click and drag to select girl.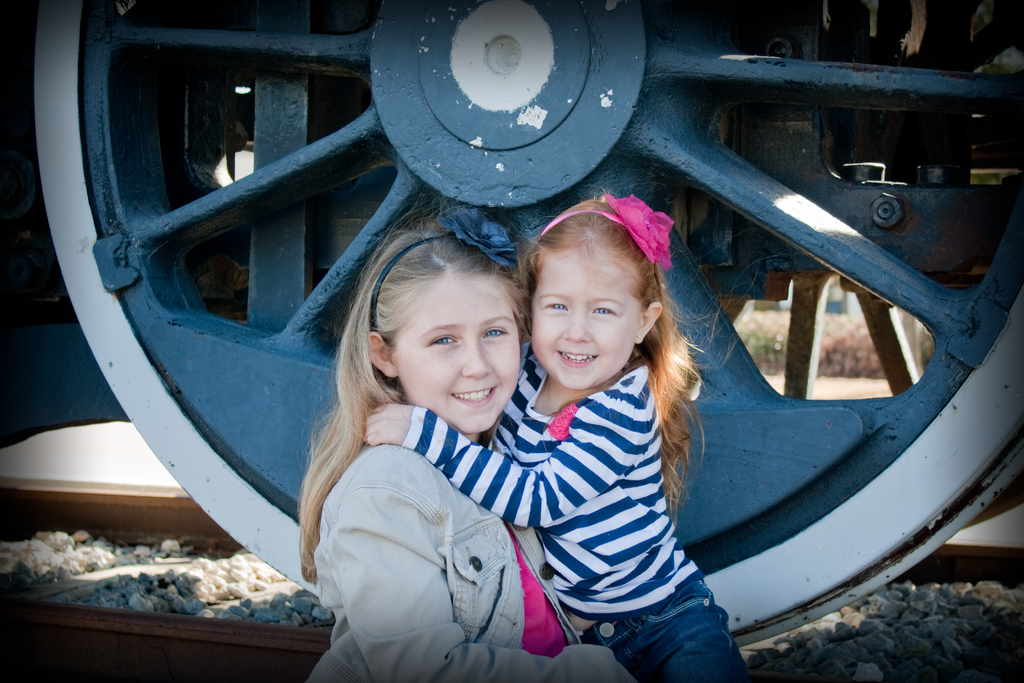
Selection: (x1=360, y1=187, x2=755, y2=682).
